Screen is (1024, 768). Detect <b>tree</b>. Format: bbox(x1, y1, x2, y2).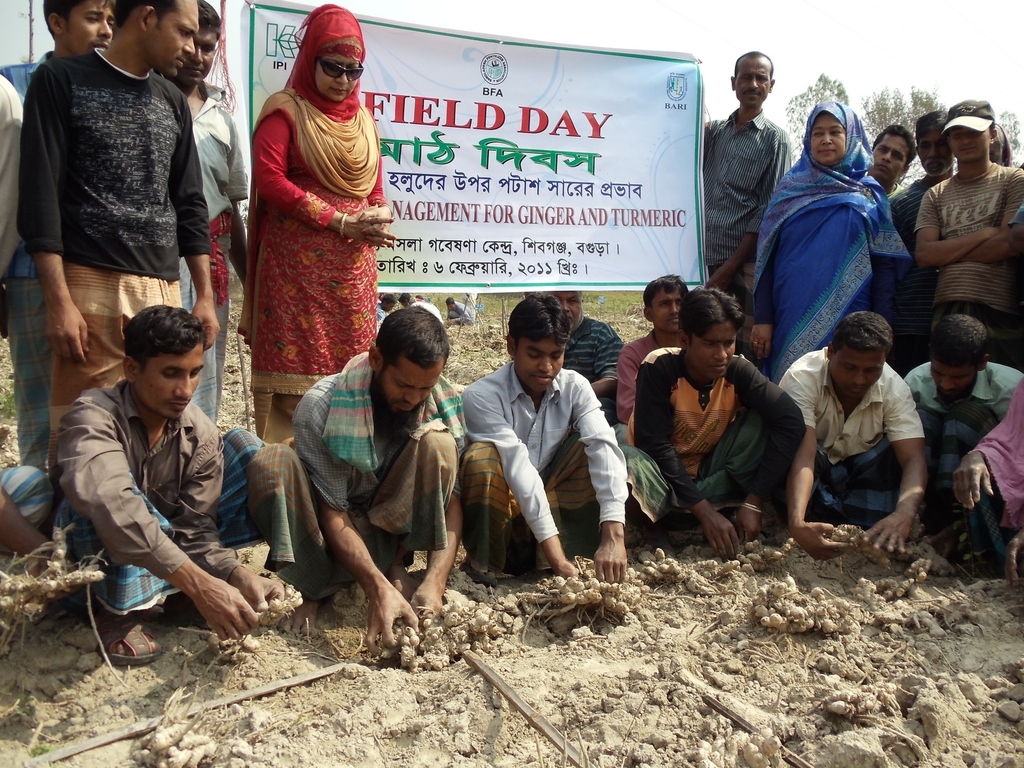
bbox(855, 74, 950, 147).
